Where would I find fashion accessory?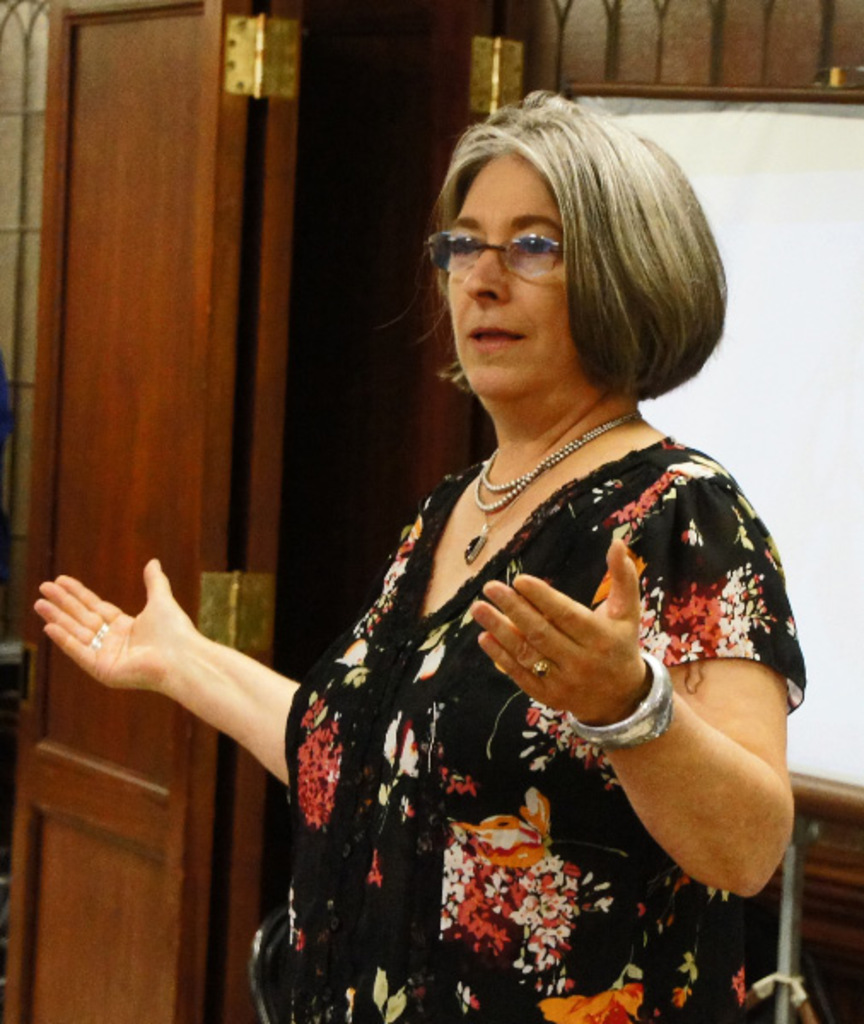
At (x1=562, y1=657, x2=680, y2=753).
